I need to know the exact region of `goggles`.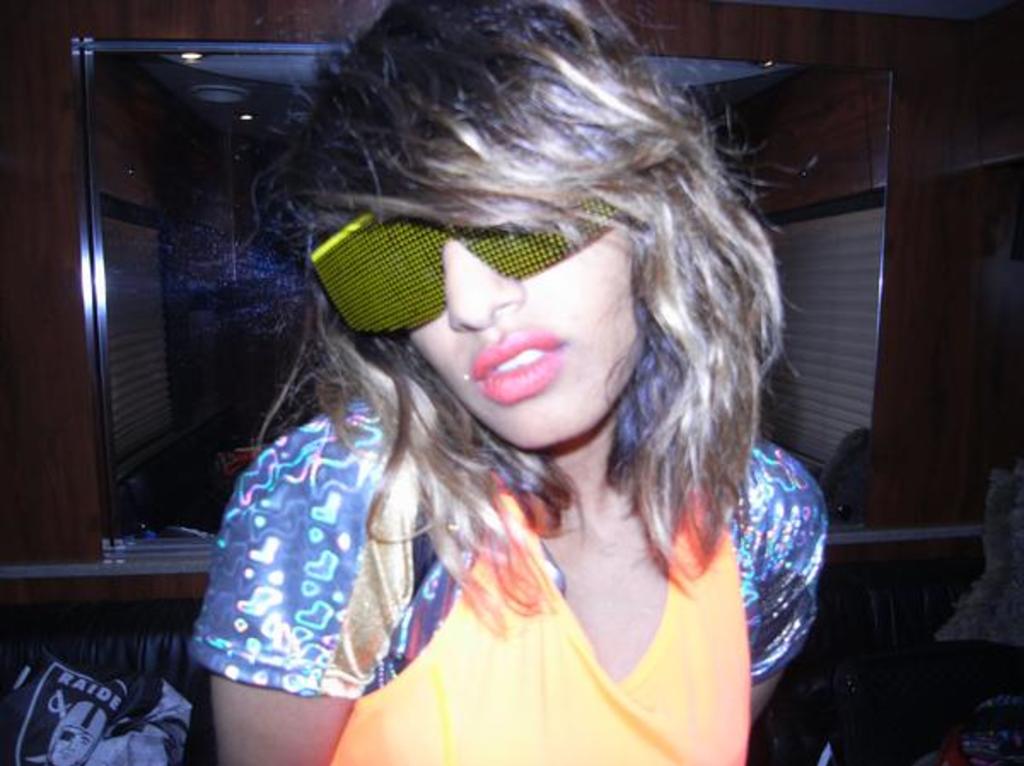
Region: bbox(304, 179, 625, 339).
